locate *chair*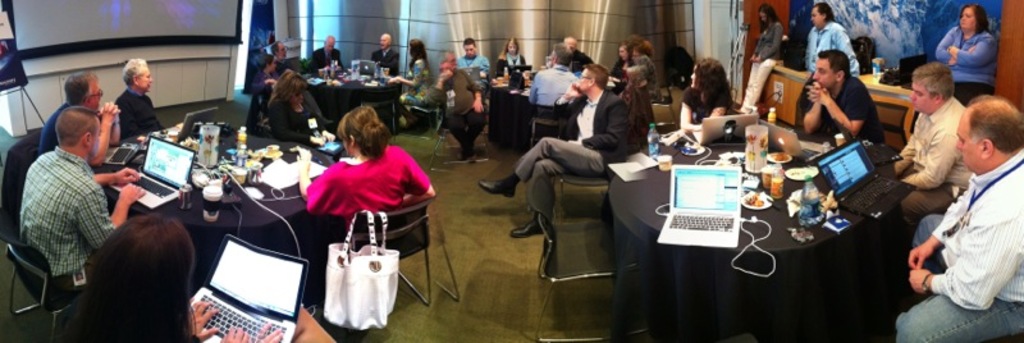
box(522, 173, 652, 342)
